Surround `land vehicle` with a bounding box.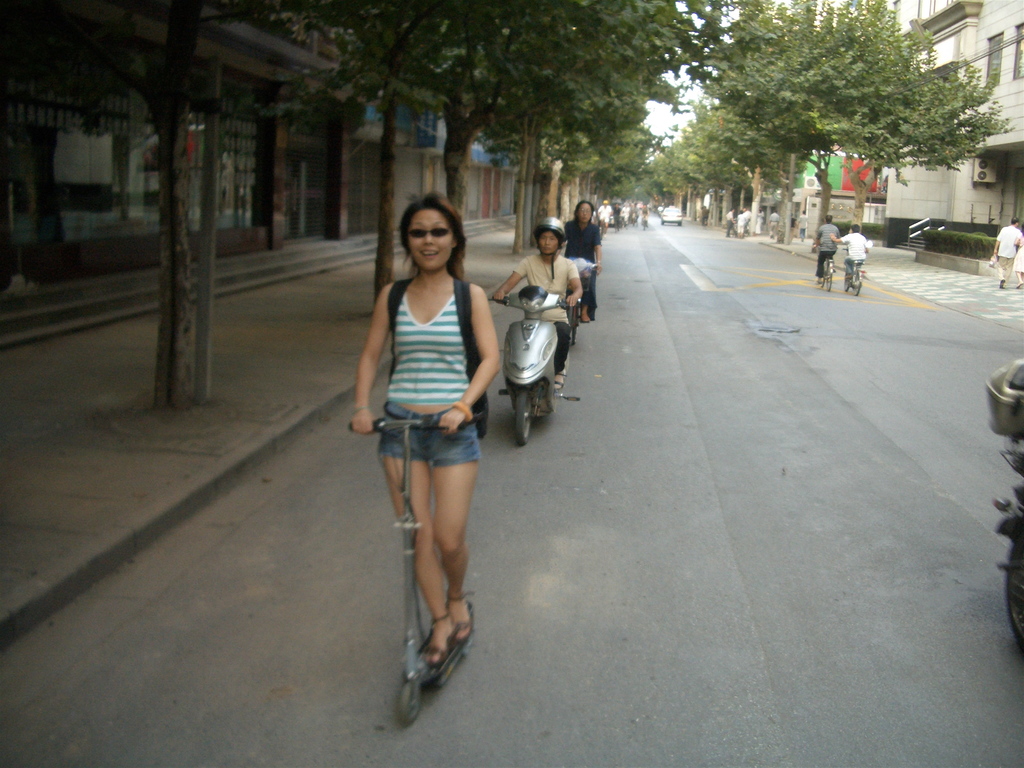
crop(850, 258, 861, 298).
